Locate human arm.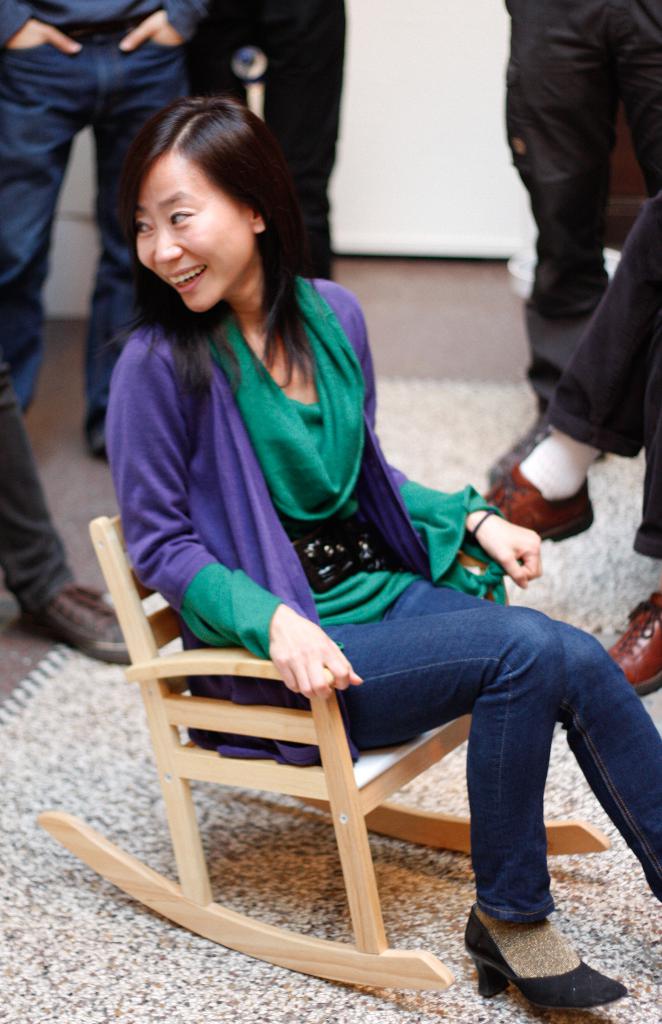
Bounding box: box=[110, 0, 220, 53].
